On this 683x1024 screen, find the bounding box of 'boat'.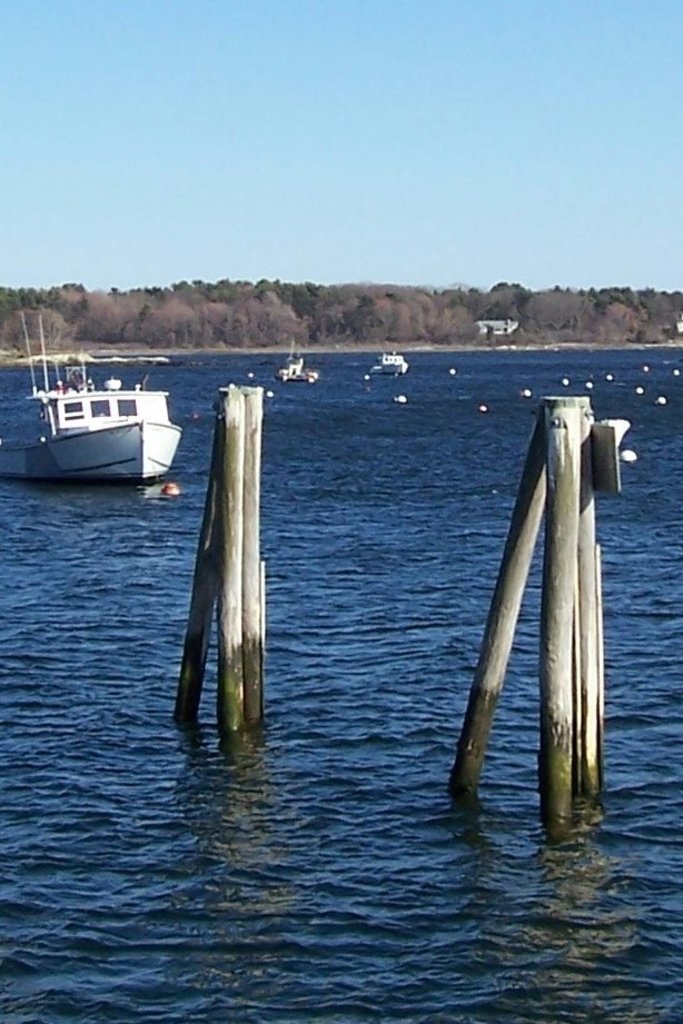
Bounding box: 372/352/408/378.
